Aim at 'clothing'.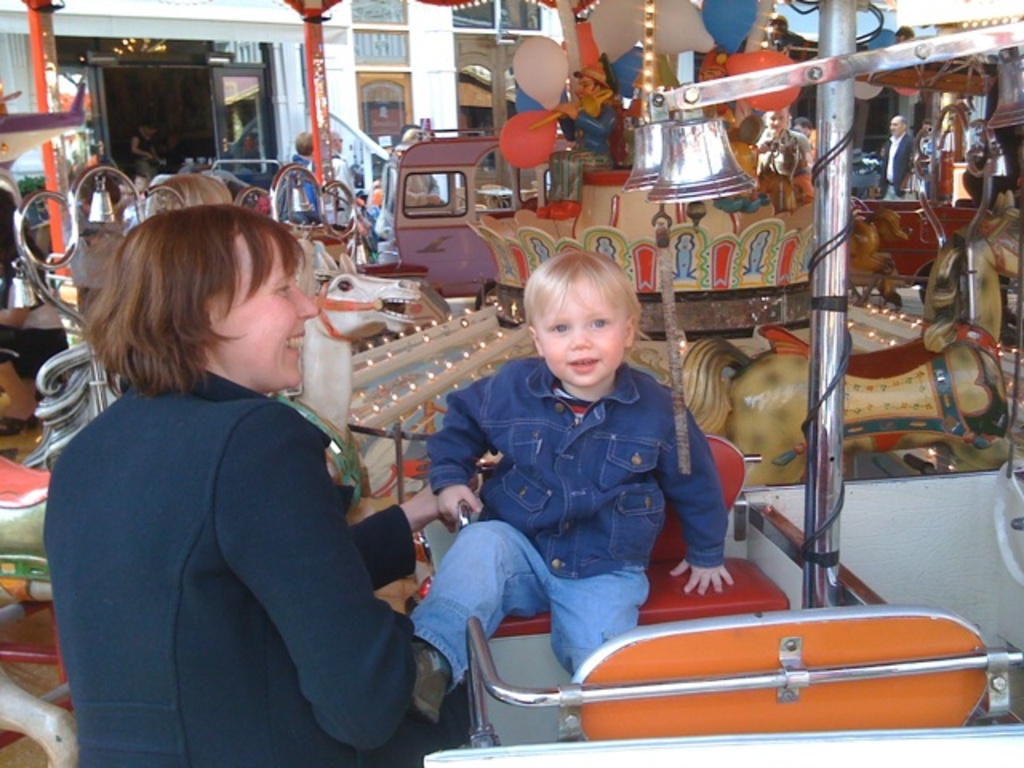
Aimed at 133,134,165,186.
